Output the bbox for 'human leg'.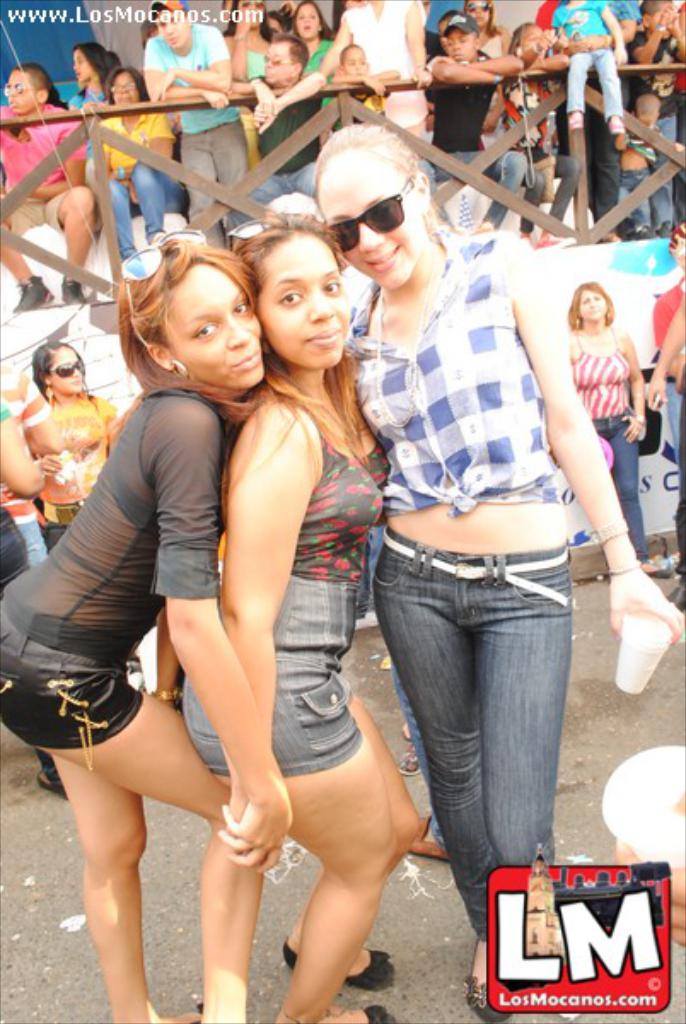
region(111, 179, 143, 261).
